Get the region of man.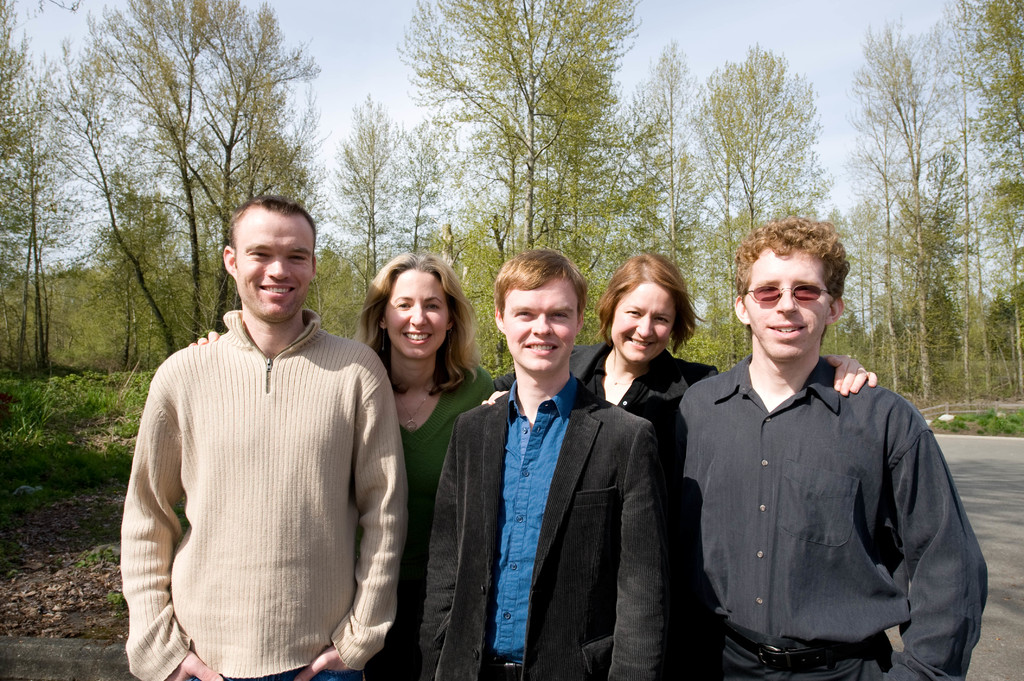
pyautogui.locateOnScreen(382, 240, 680, 680).
